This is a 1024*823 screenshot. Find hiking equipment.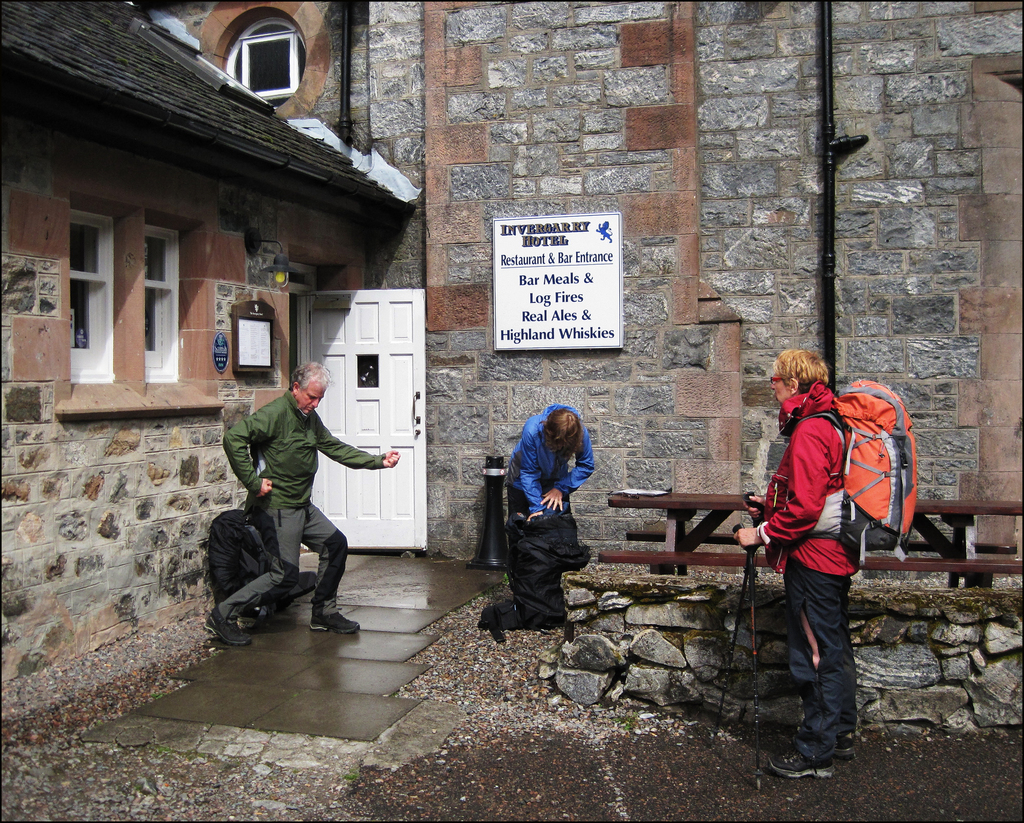
Bounding box: x1=782, y1=369, x2=922, y2=570.
